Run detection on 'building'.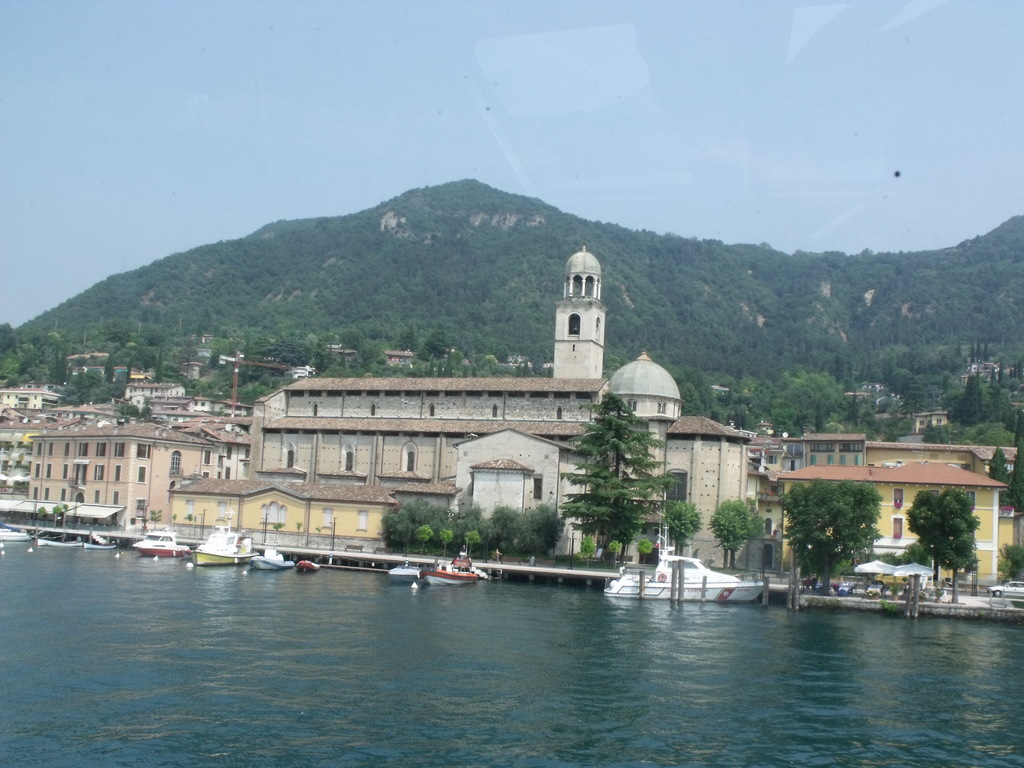
Result: locate(250, 372, 612, 556).
